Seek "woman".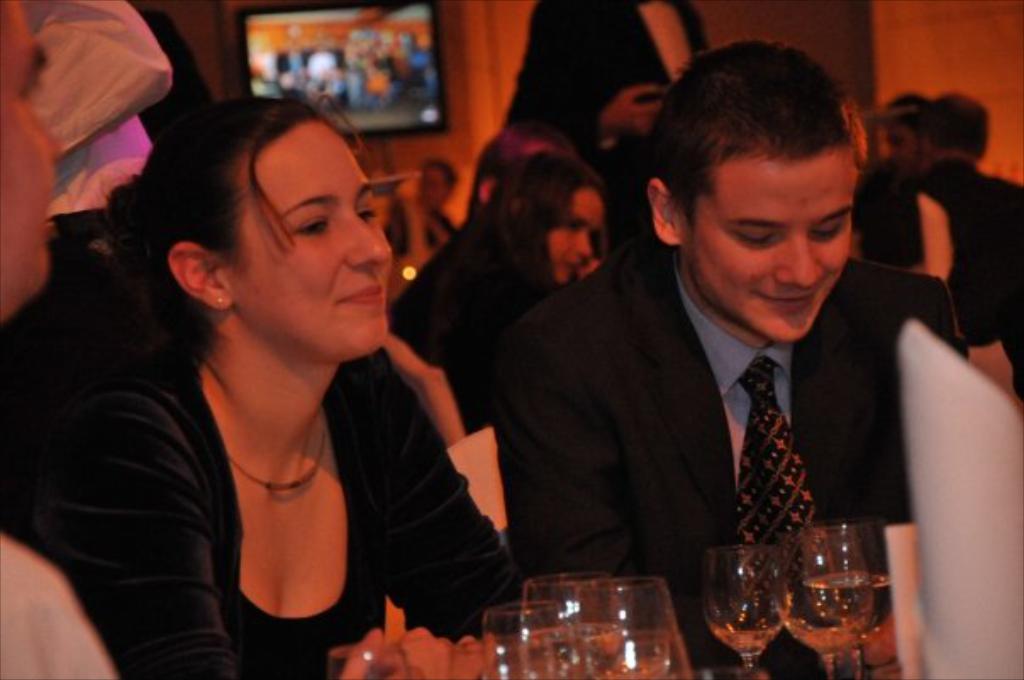
(x1=388, y1=149, x2=617, y2=429).
